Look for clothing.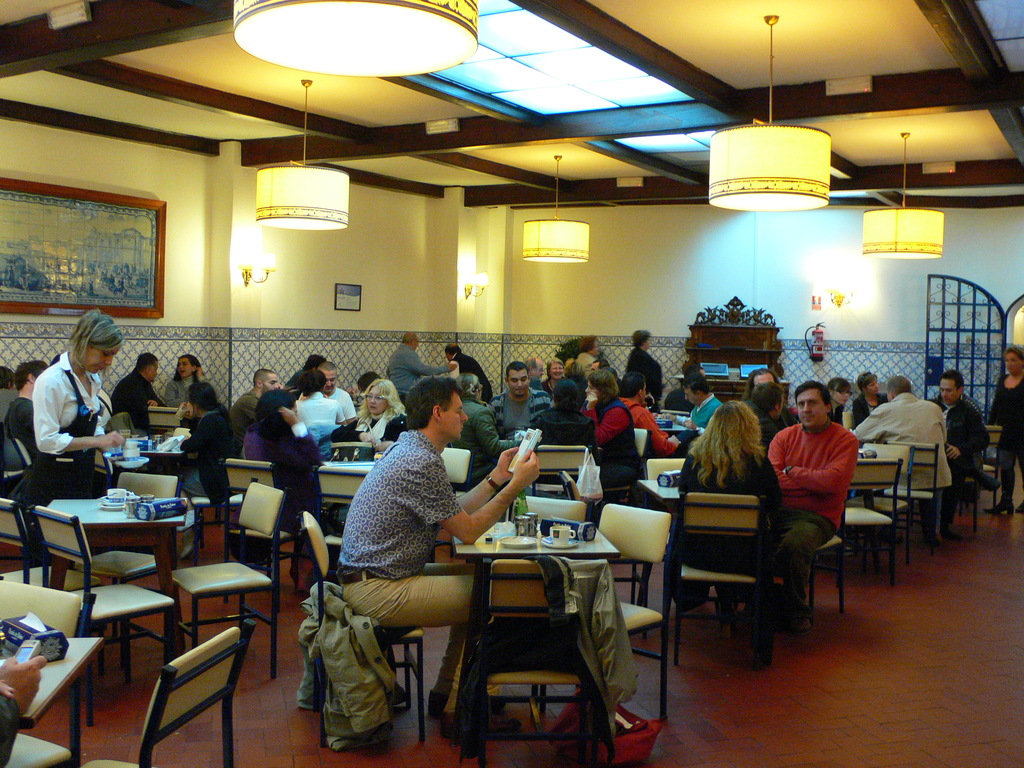
Found: 0/384/18/416.
